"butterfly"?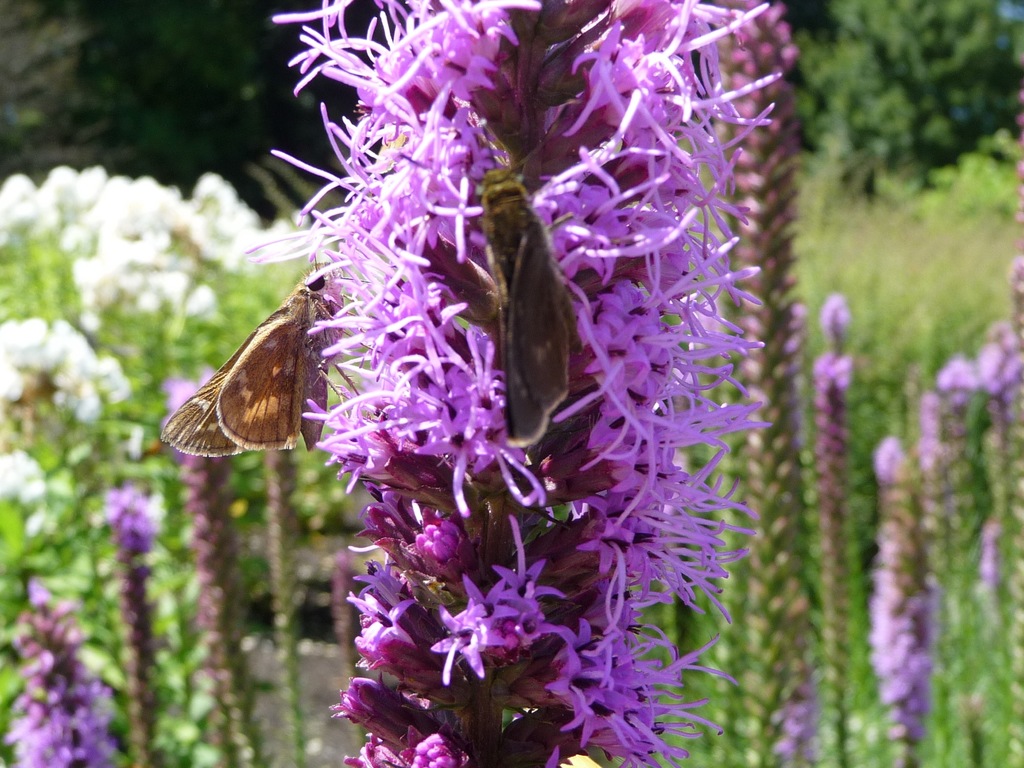
box(169, 251, 342, 474)
